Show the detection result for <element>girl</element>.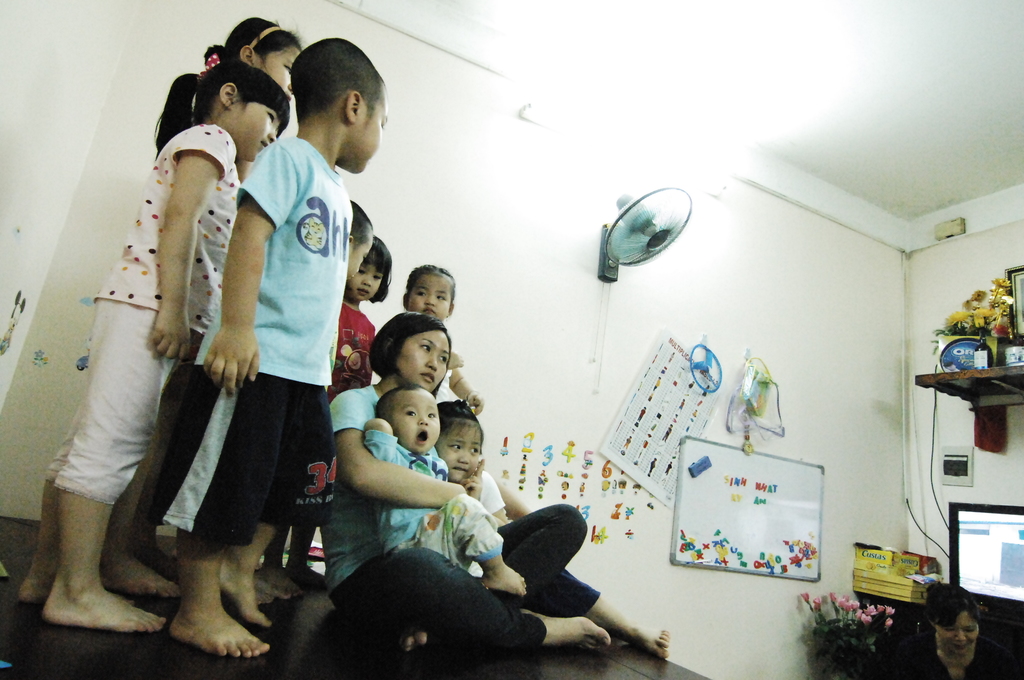
x1=391, y1=266, x2=487, y2=417.
